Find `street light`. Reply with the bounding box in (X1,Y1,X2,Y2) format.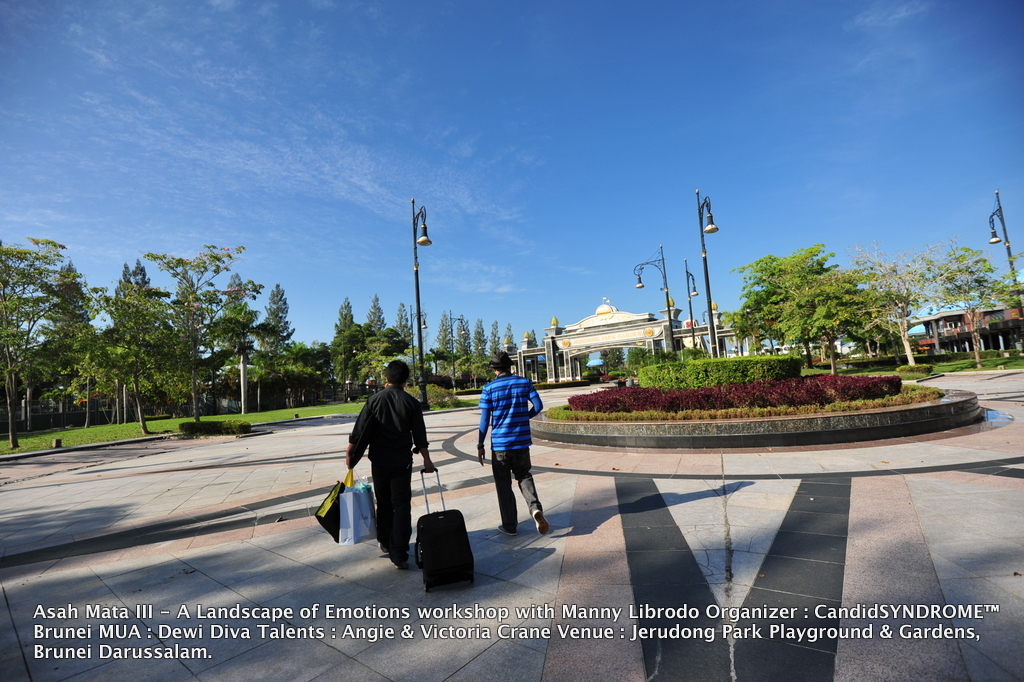
(406,298,433,388).
